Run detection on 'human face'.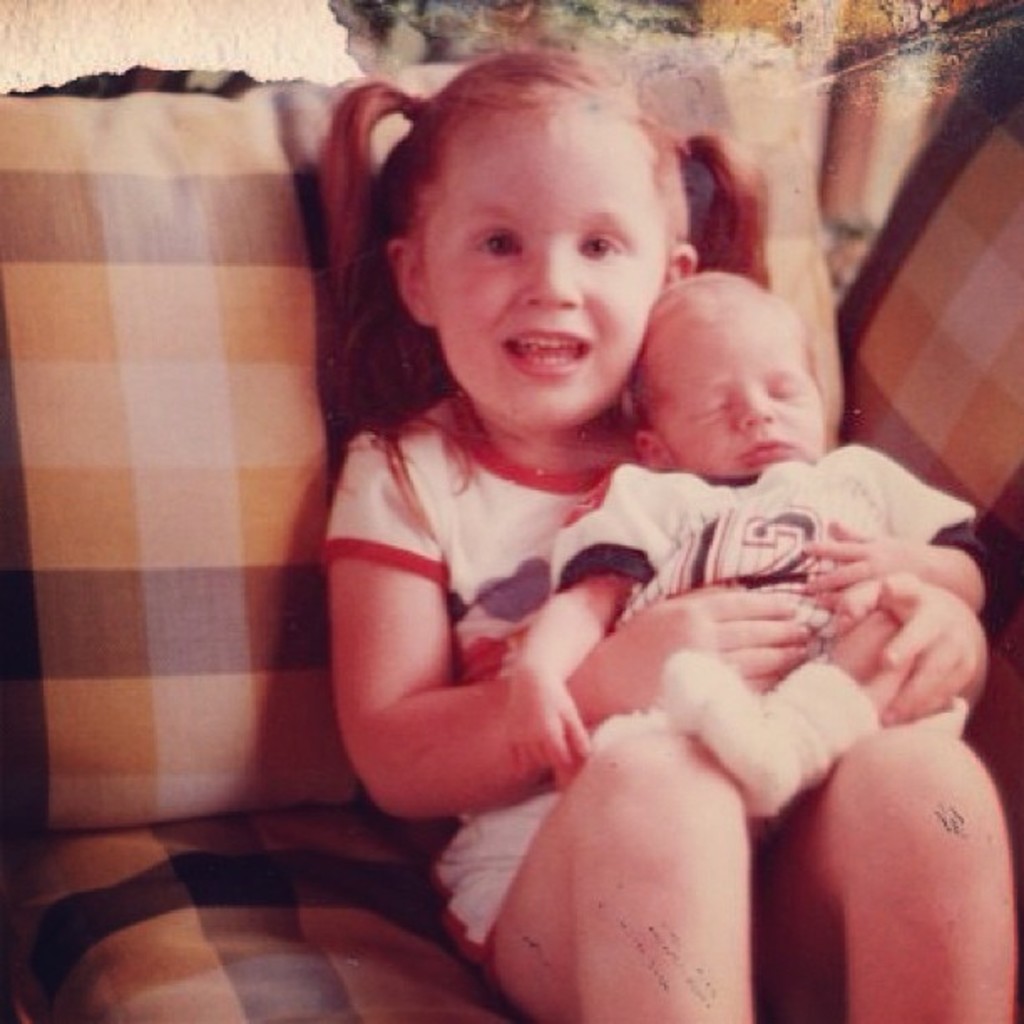
Result: (428, 112, 669, 438).
